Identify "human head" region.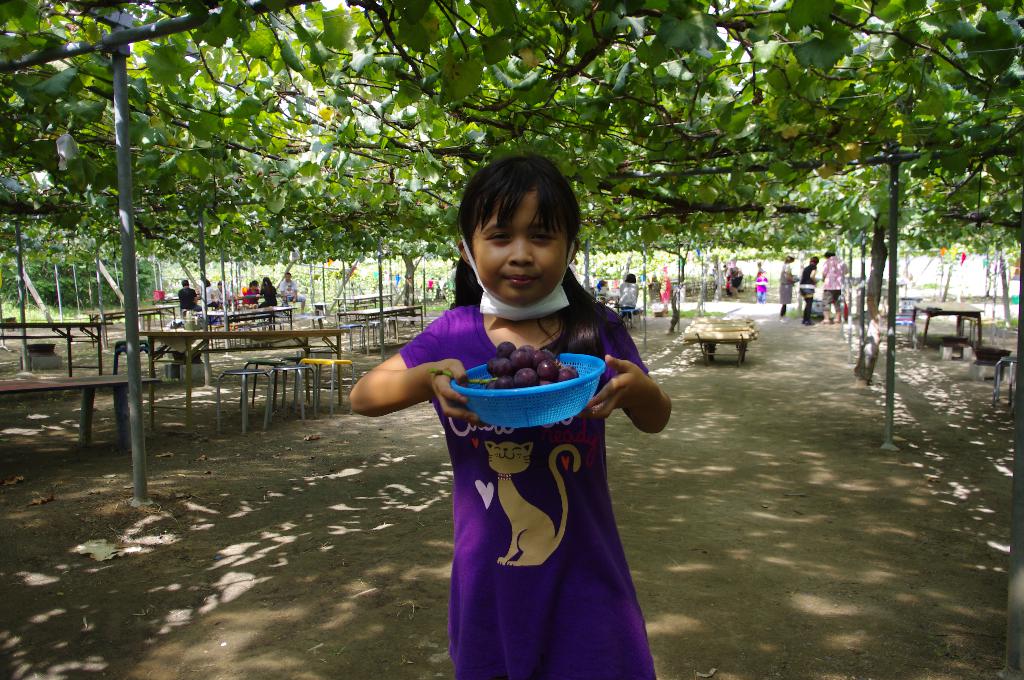
Region: region(247, 279, 257, 290).
